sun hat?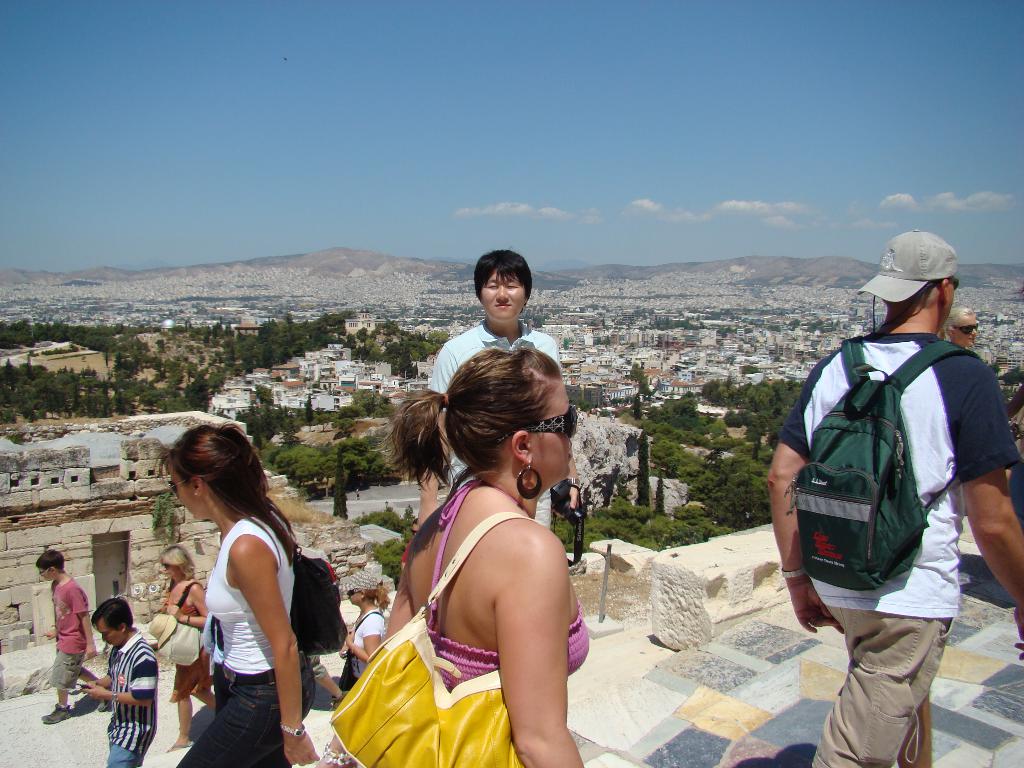
pyautogui.locateOnScreen(335, 566, 385, 597)
